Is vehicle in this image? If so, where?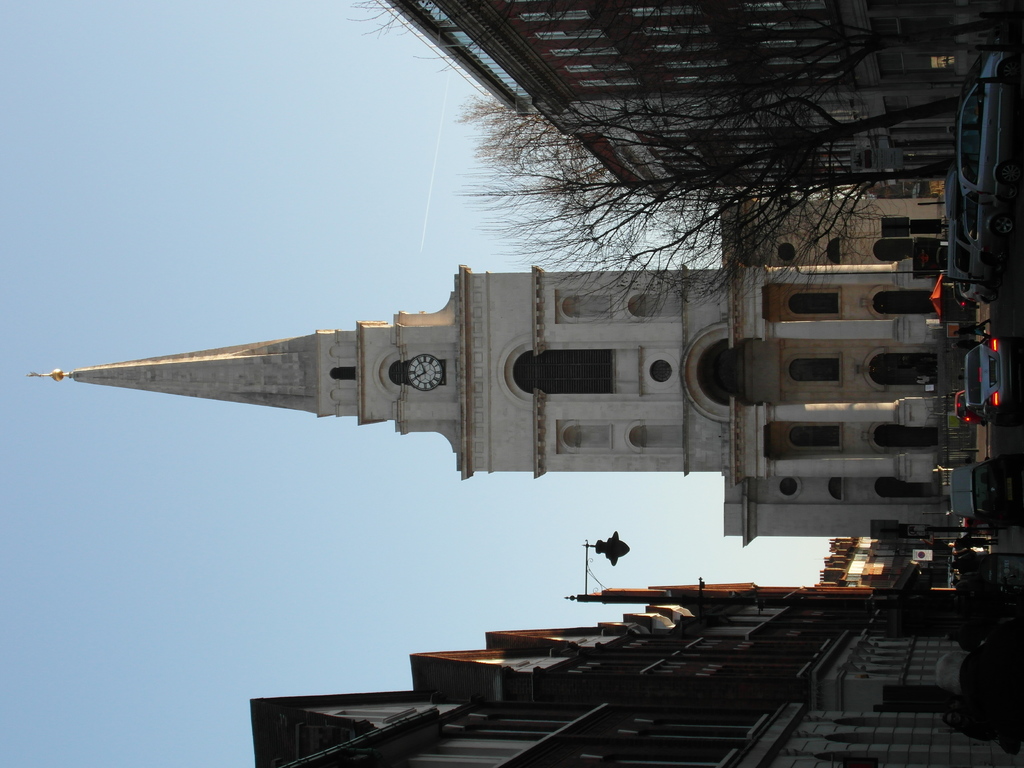
Yes, at 959,185,1010,246.
